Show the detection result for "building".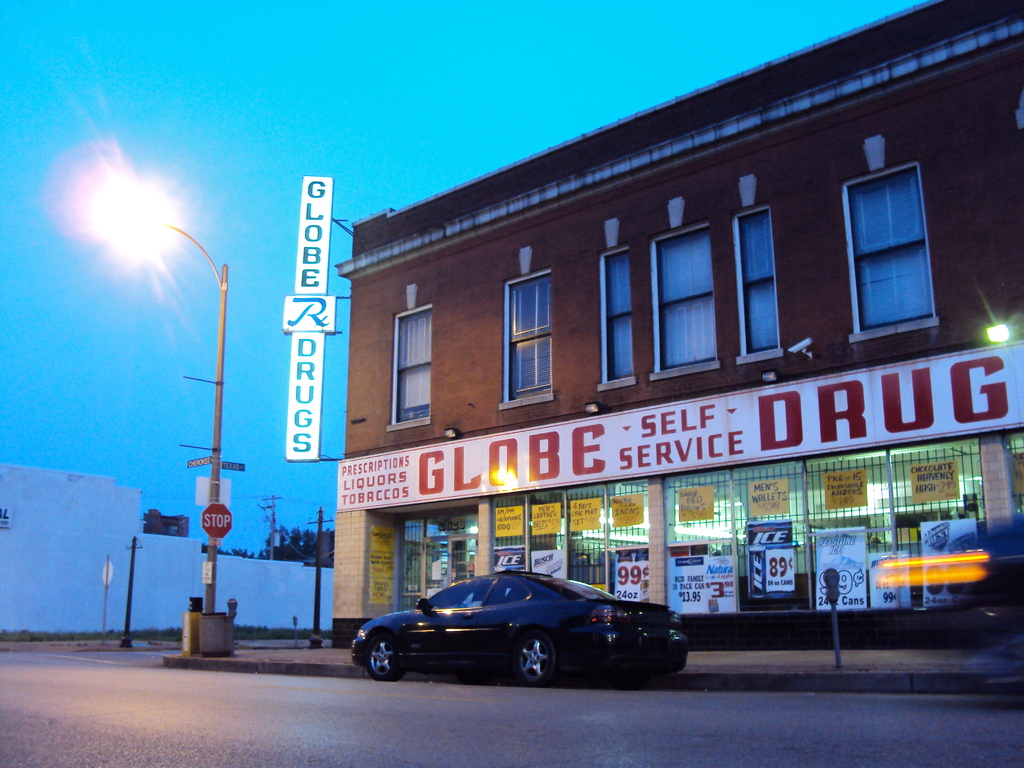
BBox(330, 0, 1023, 646).
